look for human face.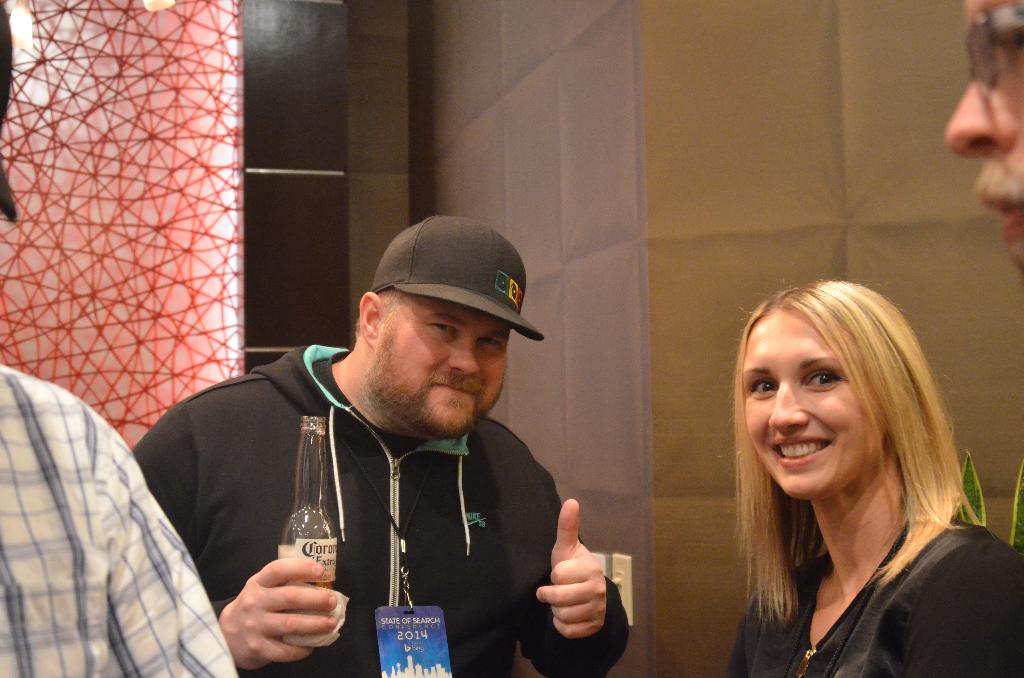
Found: <box>746,315,885,497</box>.
